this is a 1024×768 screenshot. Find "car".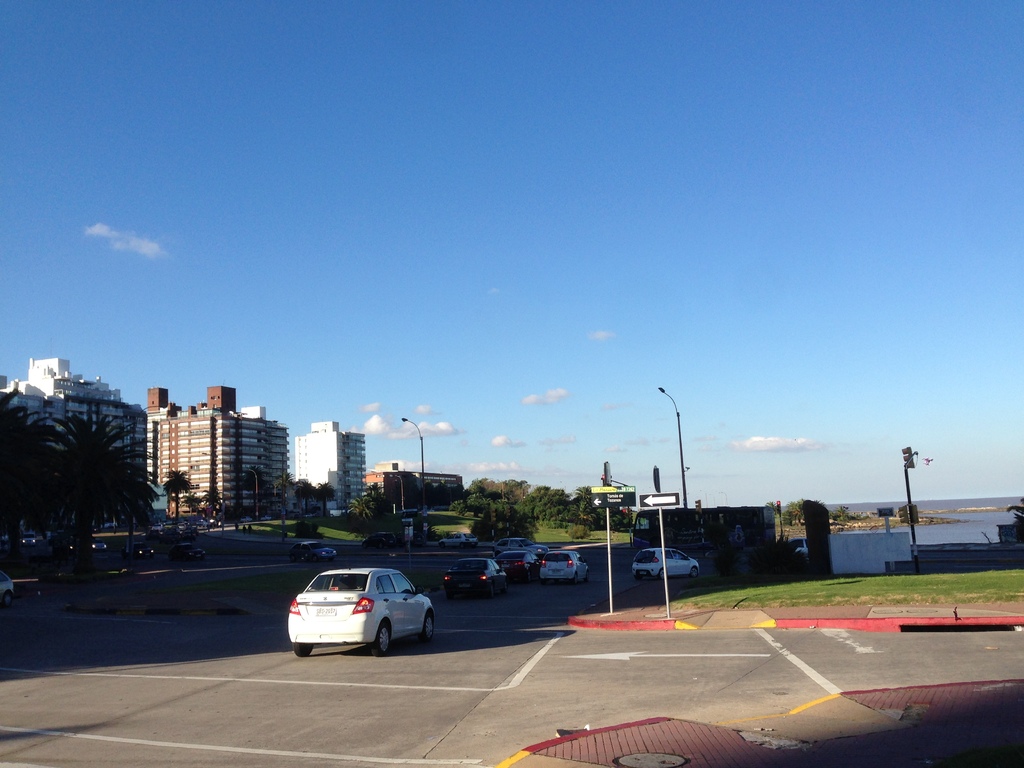
Bounding box: [363, 531, 397, 548].
